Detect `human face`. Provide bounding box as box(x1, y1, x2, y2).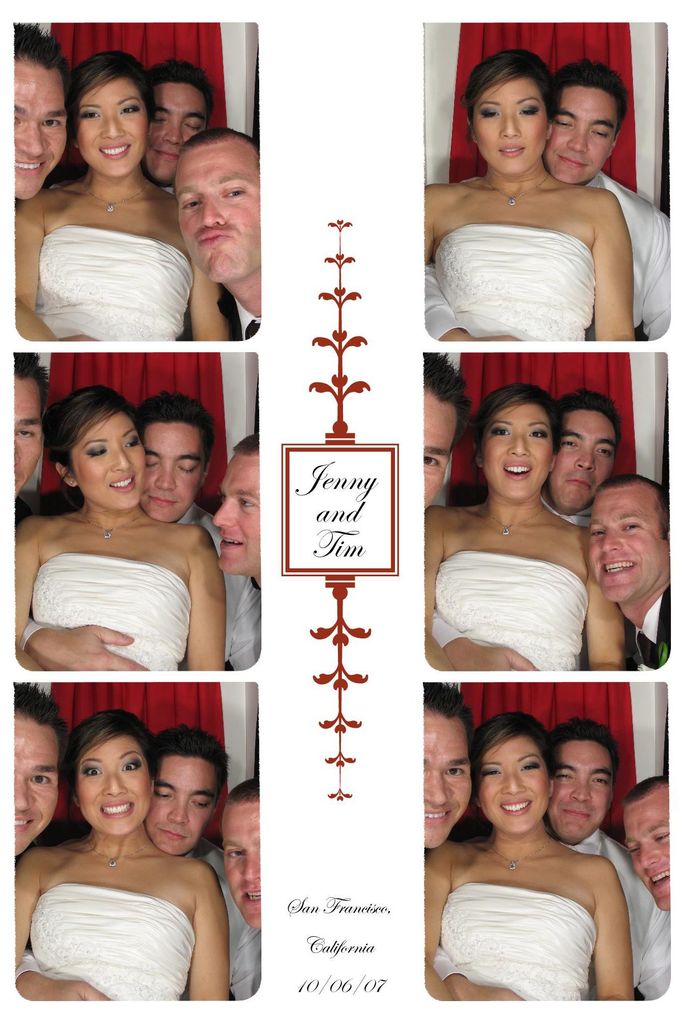
box(589, 488, 662, 602).
